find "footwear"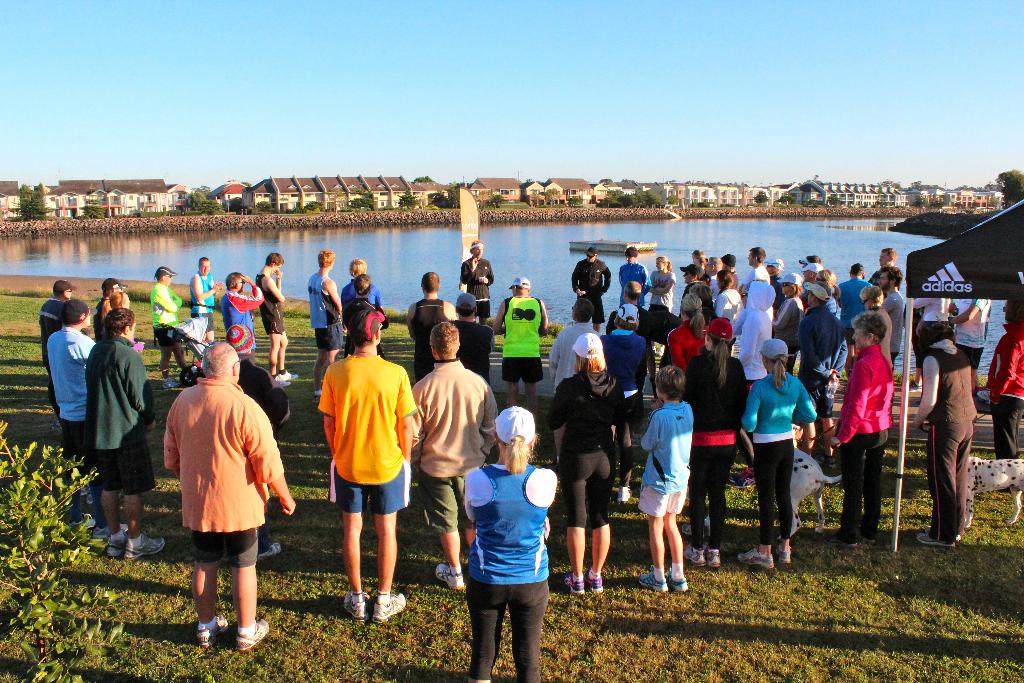
<bbox>344, 593, 362, 621</bbox>
